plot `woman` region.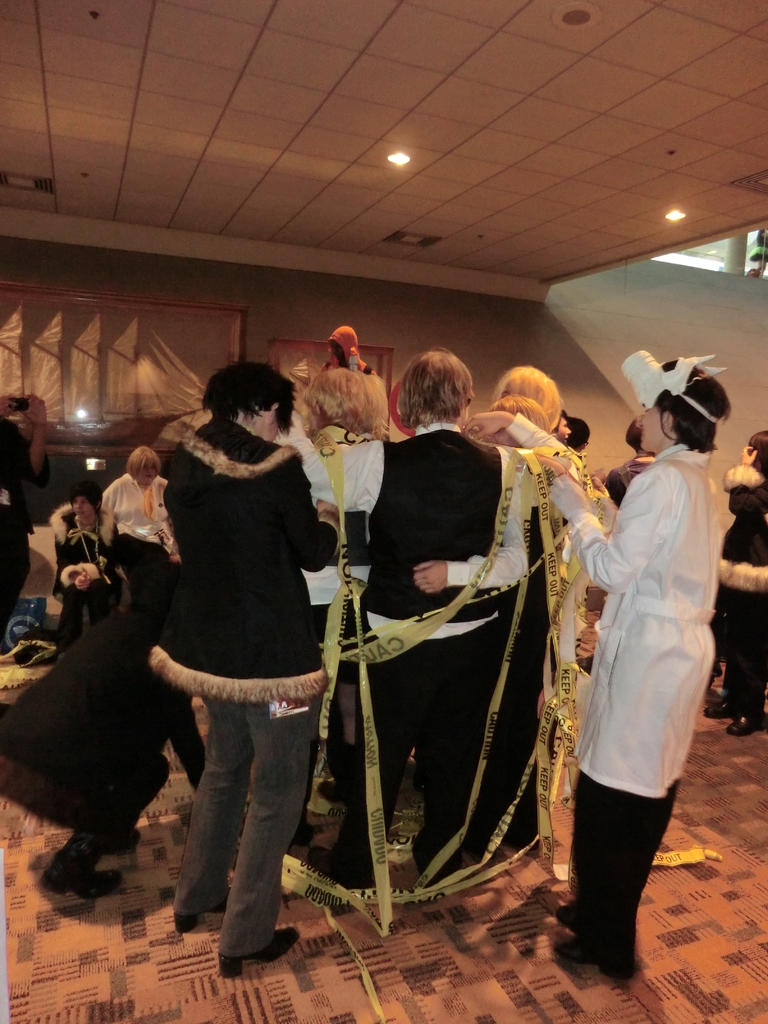
Plotted at {"left": 481, "top": 395, "right": 588, "bottom": 856}.
